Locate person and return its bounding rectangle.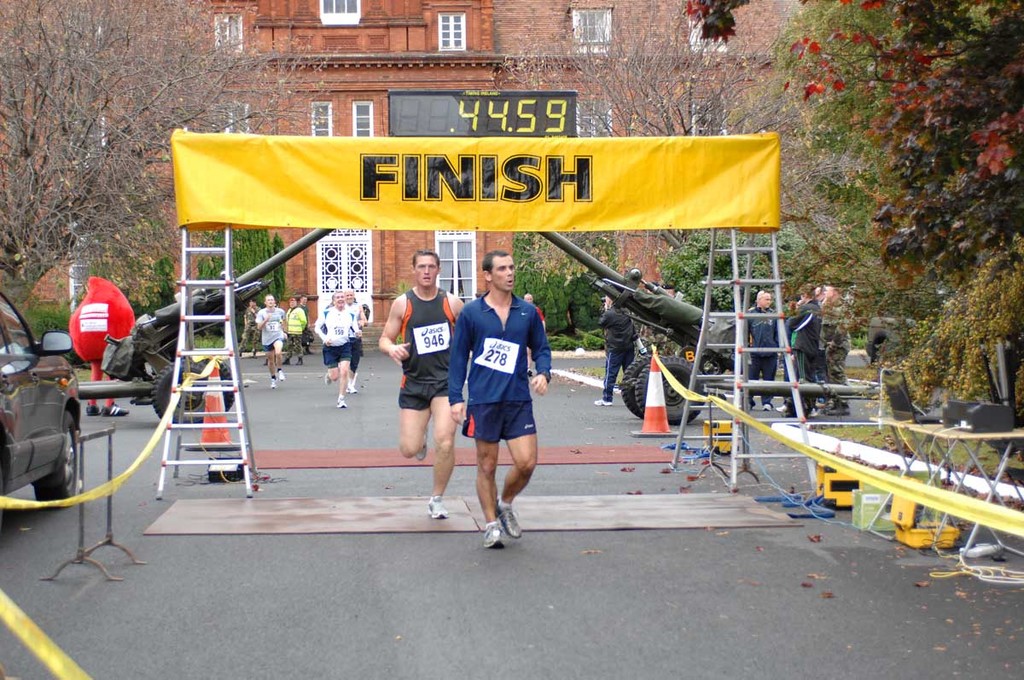
818/284/855/419.
